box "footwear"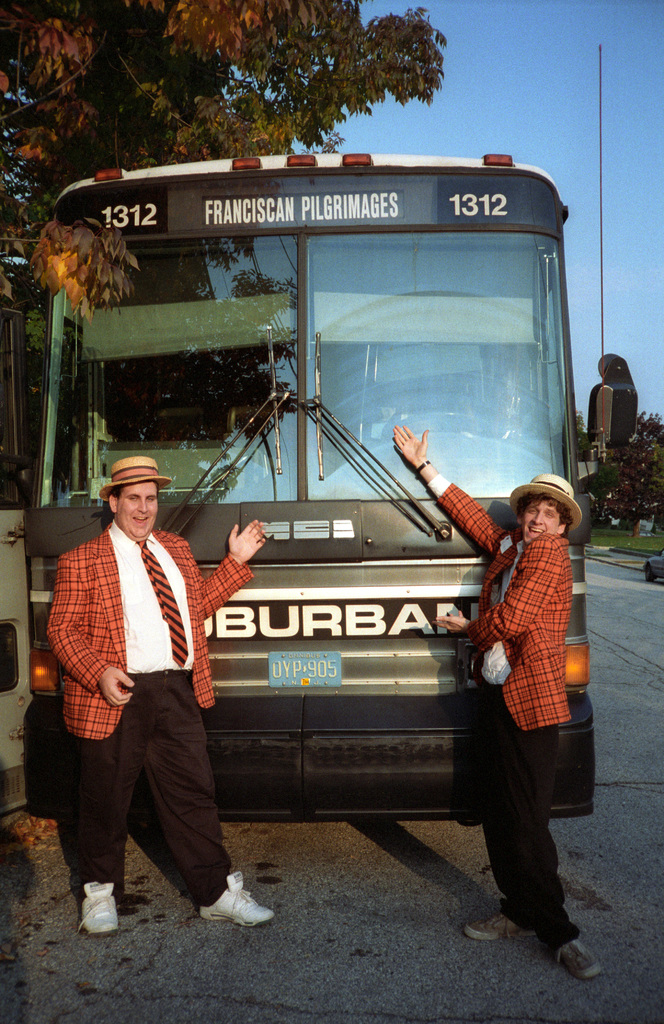
locate(562, 936, 604, 980)
